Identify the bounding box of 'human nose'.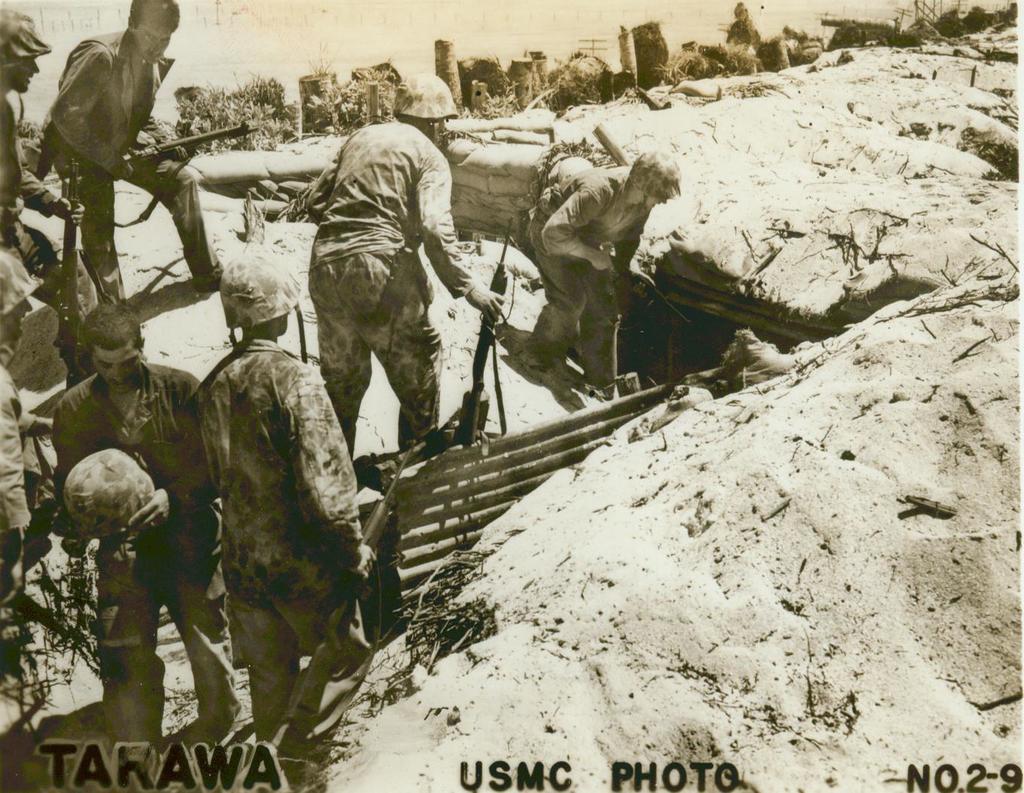
(26,60,36,75).
